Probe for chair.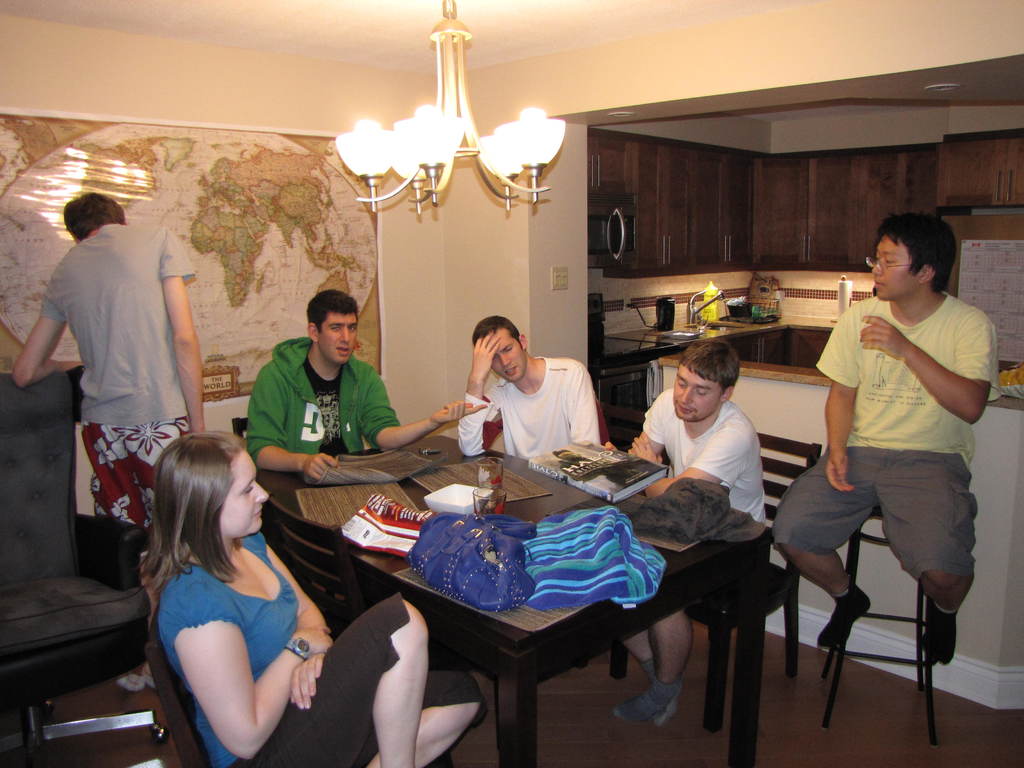
Probe result: [x1=264, y1=492, x2=453, y2=671].
